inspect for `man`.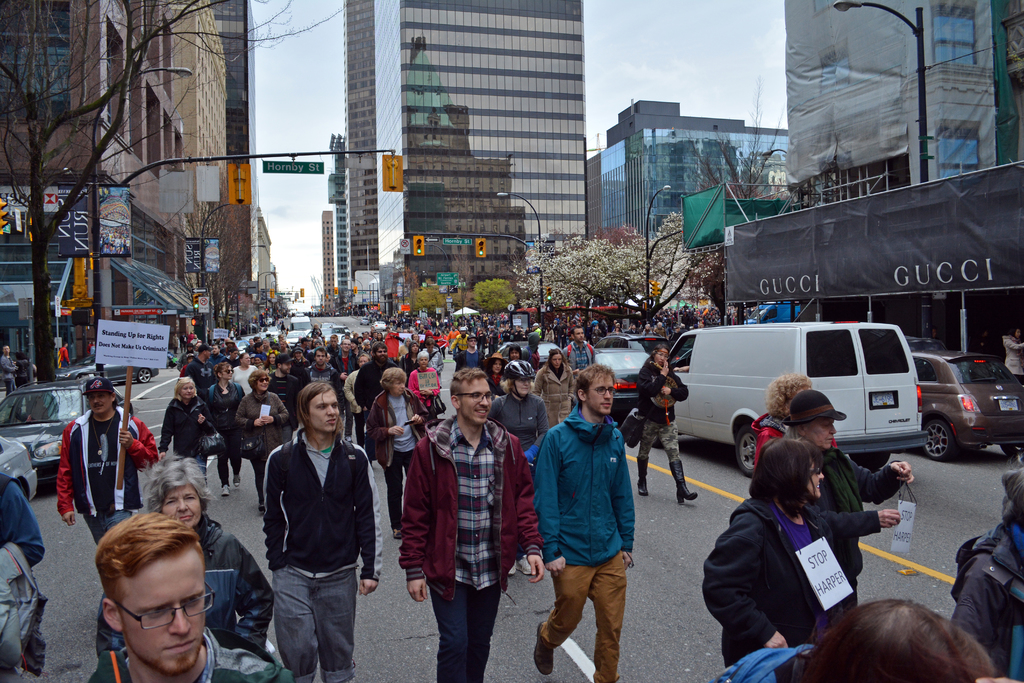
Inspection: [783, 391, 915, 606].
